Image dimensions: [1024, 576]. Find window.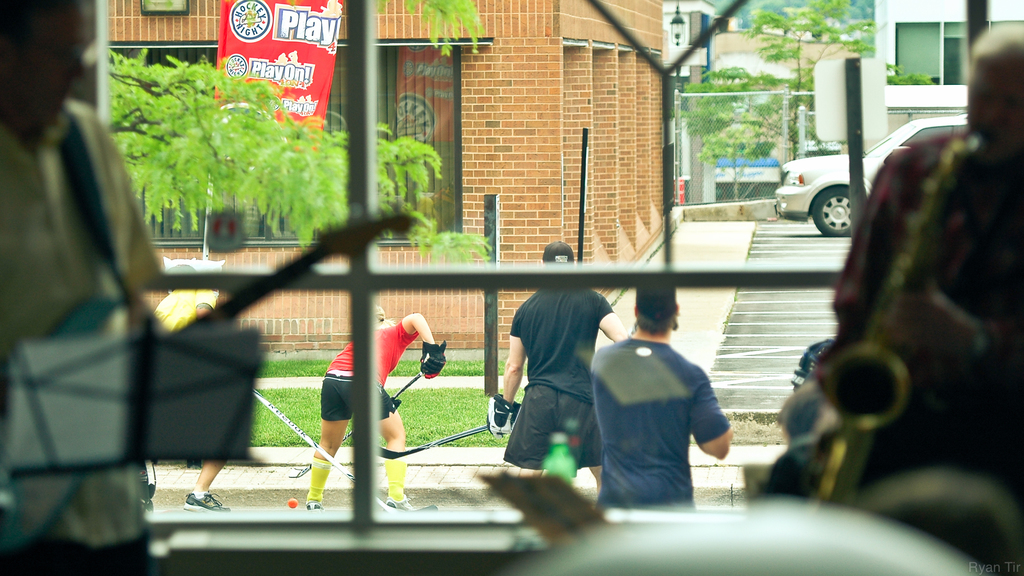
92/0/1023/504.
